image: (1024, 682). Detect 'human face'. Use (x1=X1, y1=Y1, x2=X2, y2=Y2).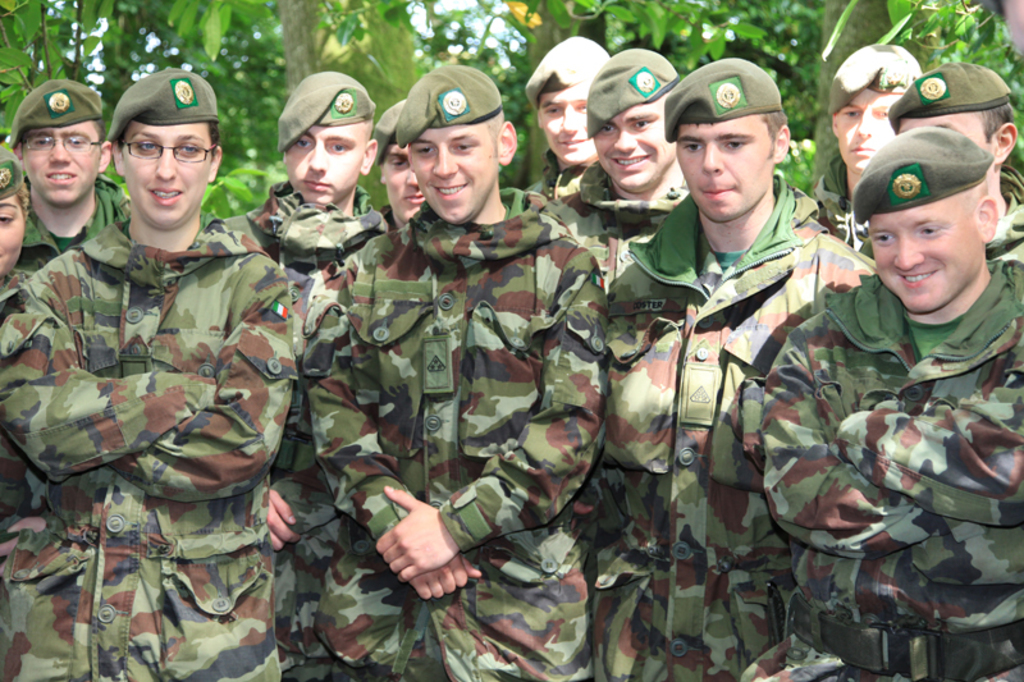
(x1=285, y1=127, x2=375, y2=207).
